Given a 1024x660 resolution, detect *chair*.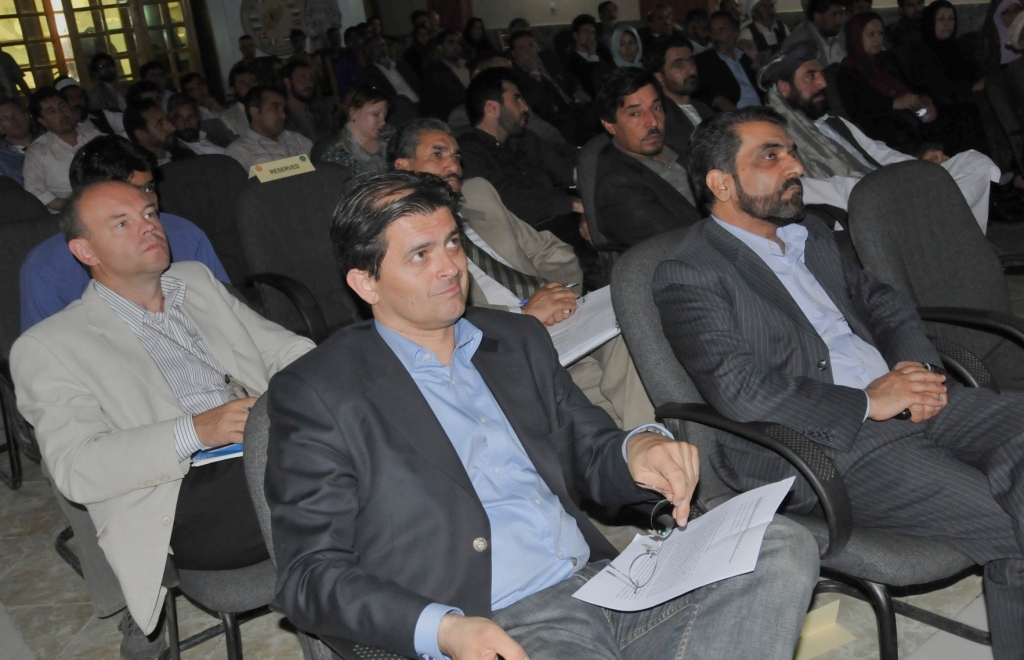
[left=608, top=225, right=971, bottom=659].
